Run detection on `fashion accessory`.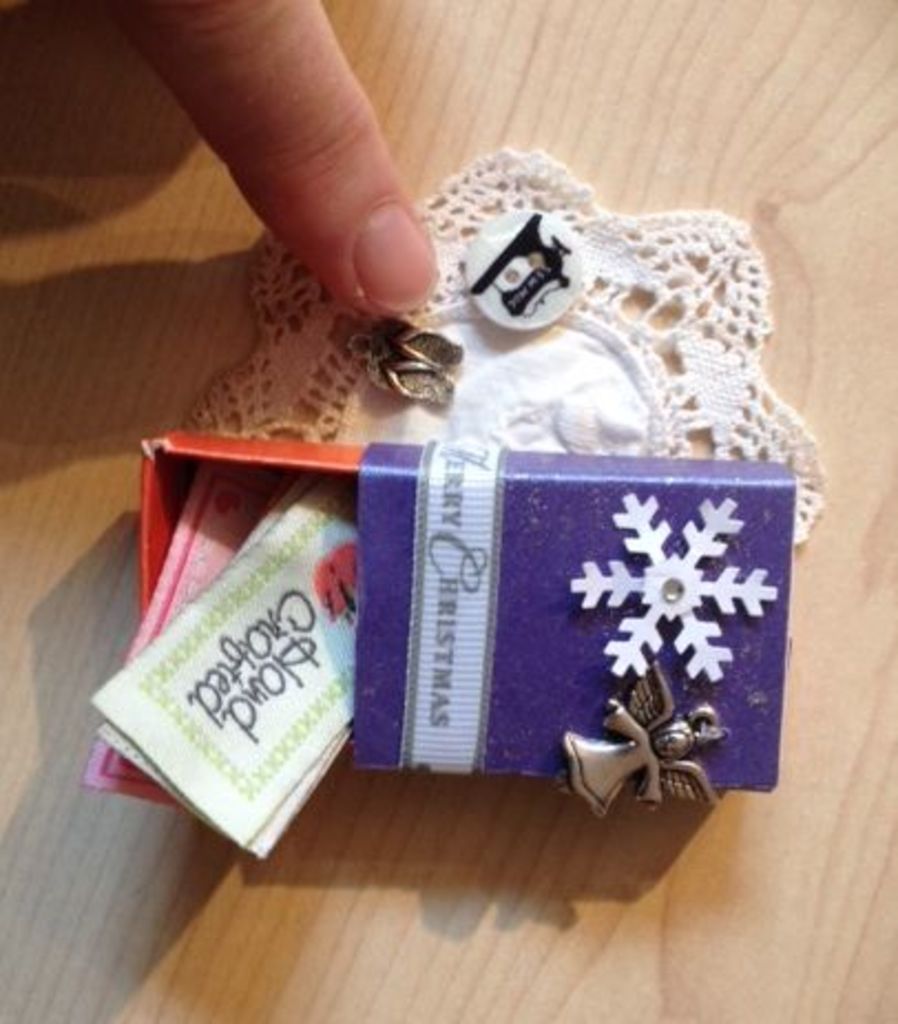
Result: 349:316:464:405.
